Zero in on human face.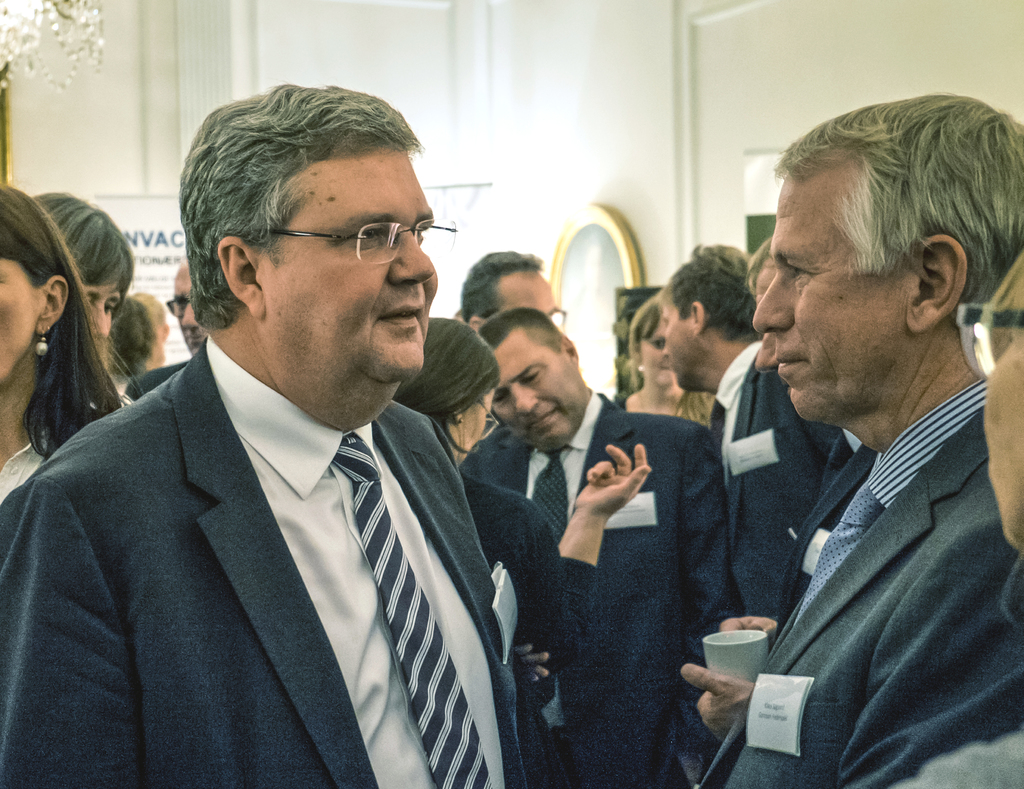
Zeroed in: <region>750, 163, 916, 426</region>.
